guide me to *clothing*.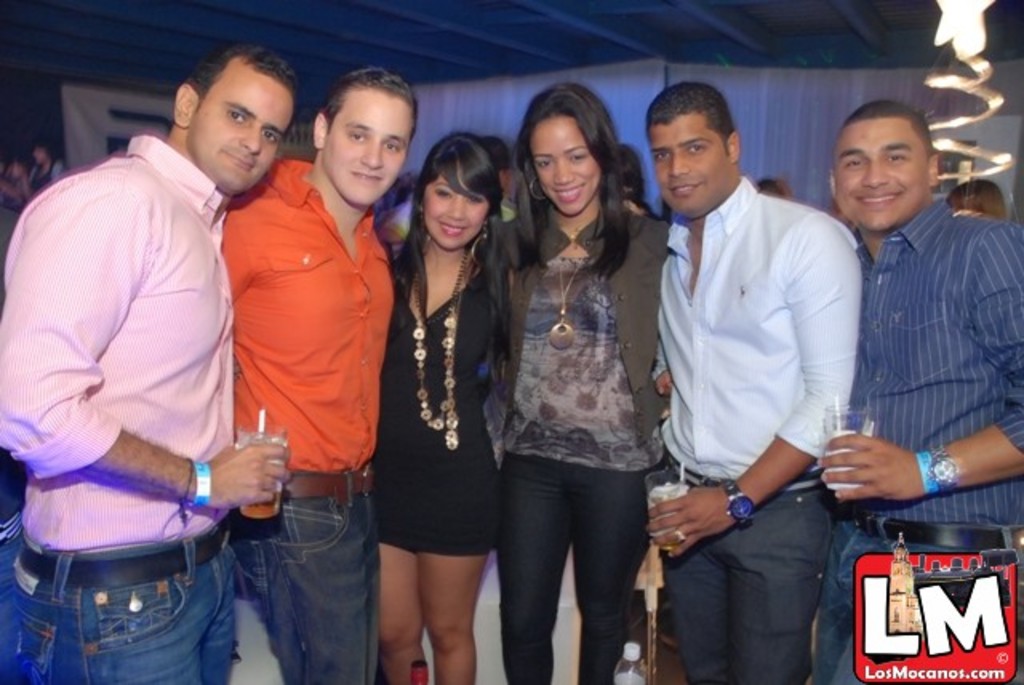
Guidance: (502,206,674,474).
